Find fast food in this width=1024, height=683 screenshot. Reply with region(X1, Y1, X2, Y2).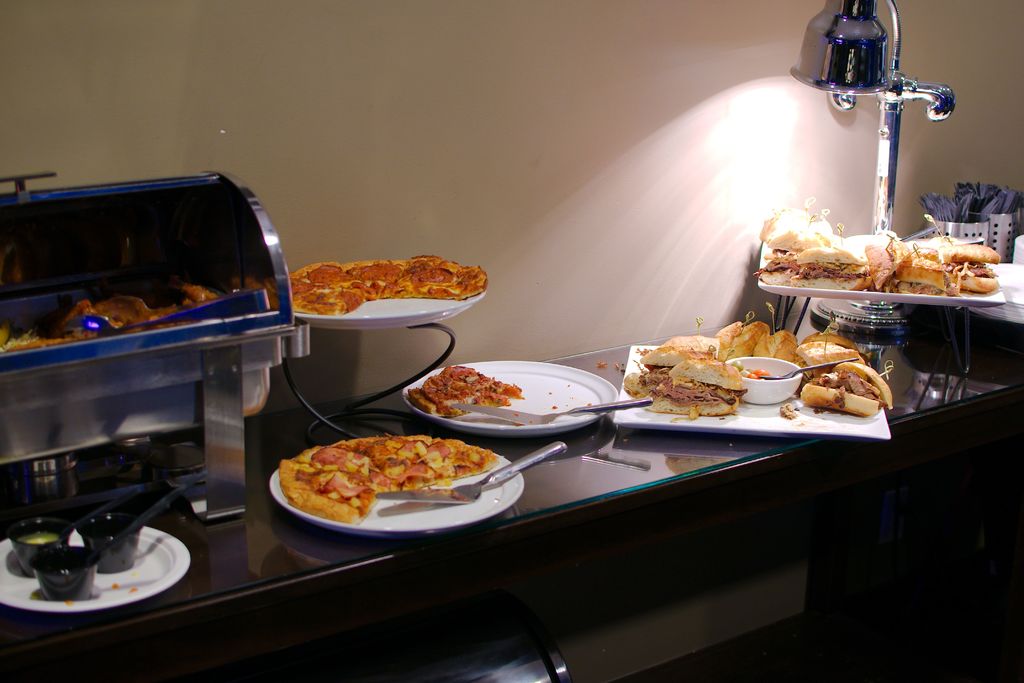
region(285, 256, 488, 320).
